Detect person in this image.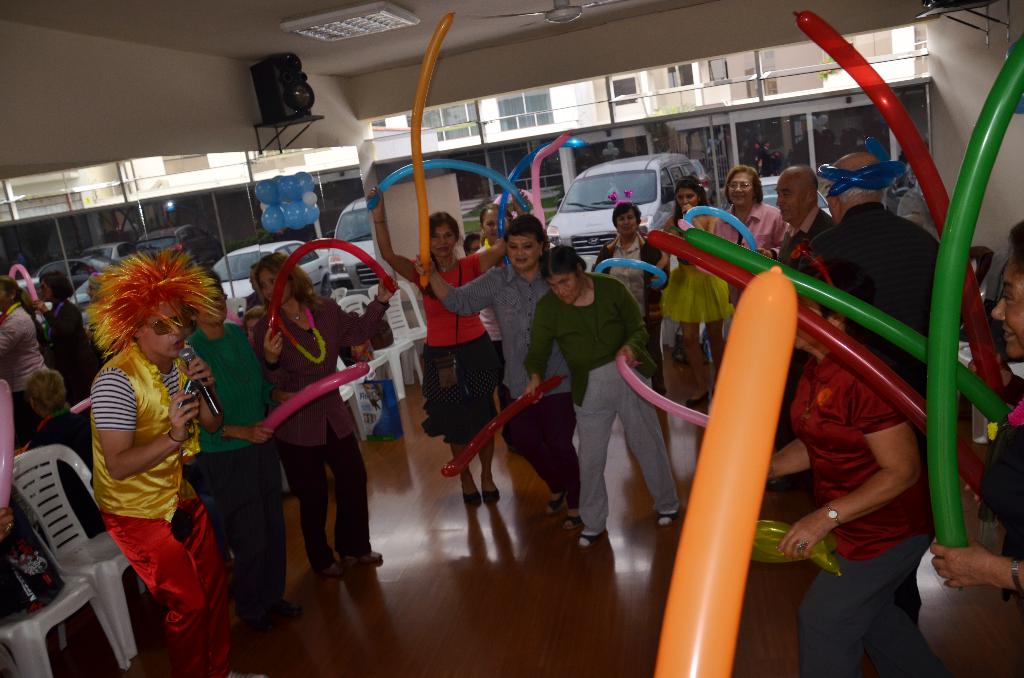
Detection: detection(520, 240, 687, 555).
